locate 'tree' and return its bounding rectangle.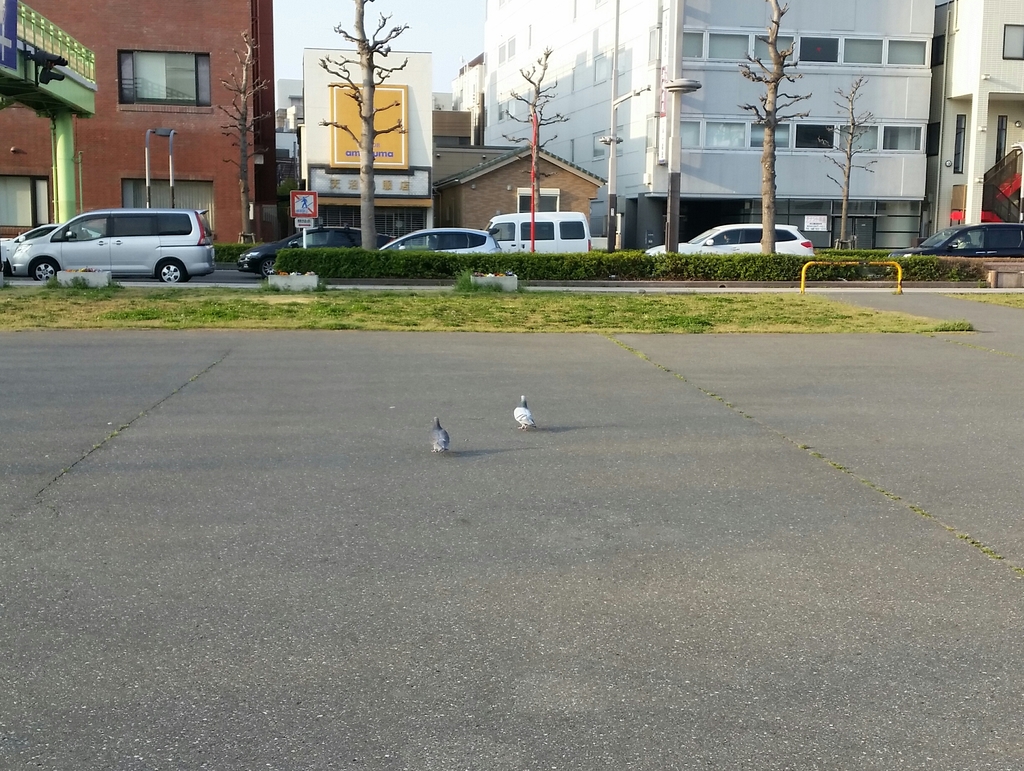
815,73,882,254.
